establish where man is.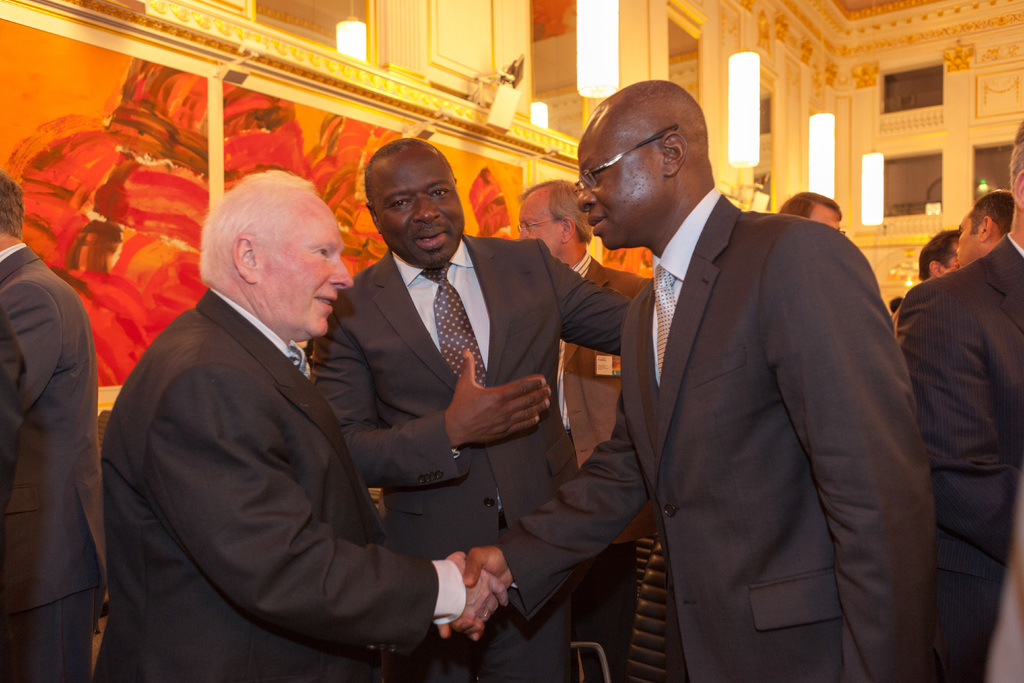
Established at rect(85, 167, 520, 682).
